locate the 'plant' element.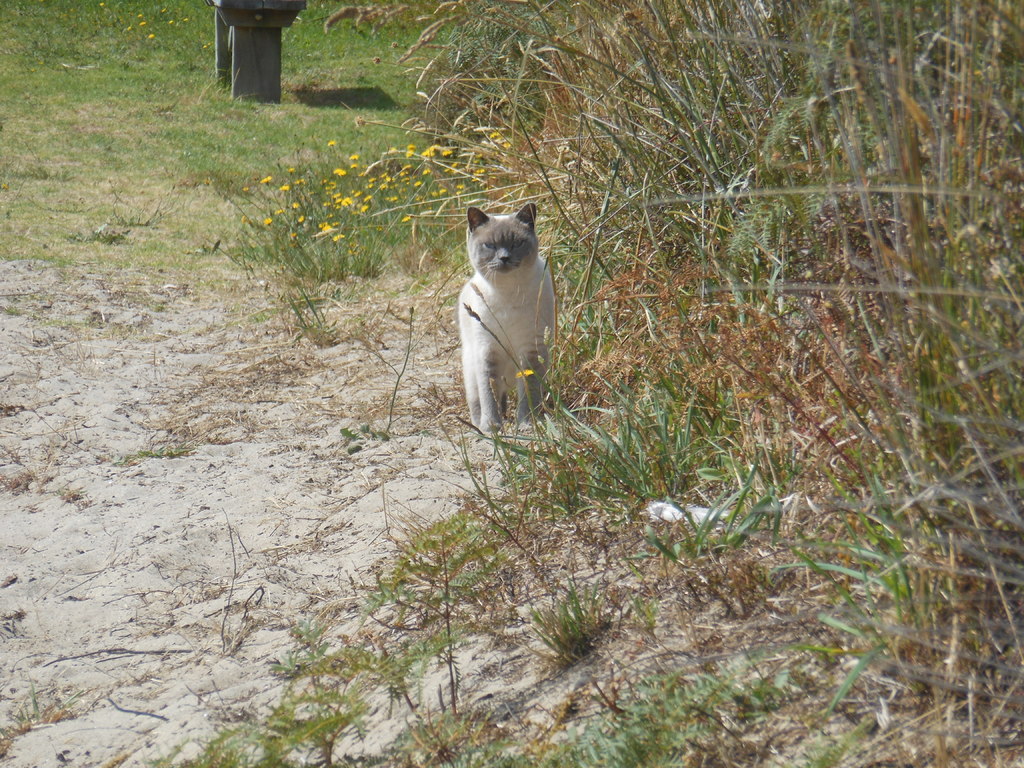
Element bbox: box(134, 434, 184, 464).
